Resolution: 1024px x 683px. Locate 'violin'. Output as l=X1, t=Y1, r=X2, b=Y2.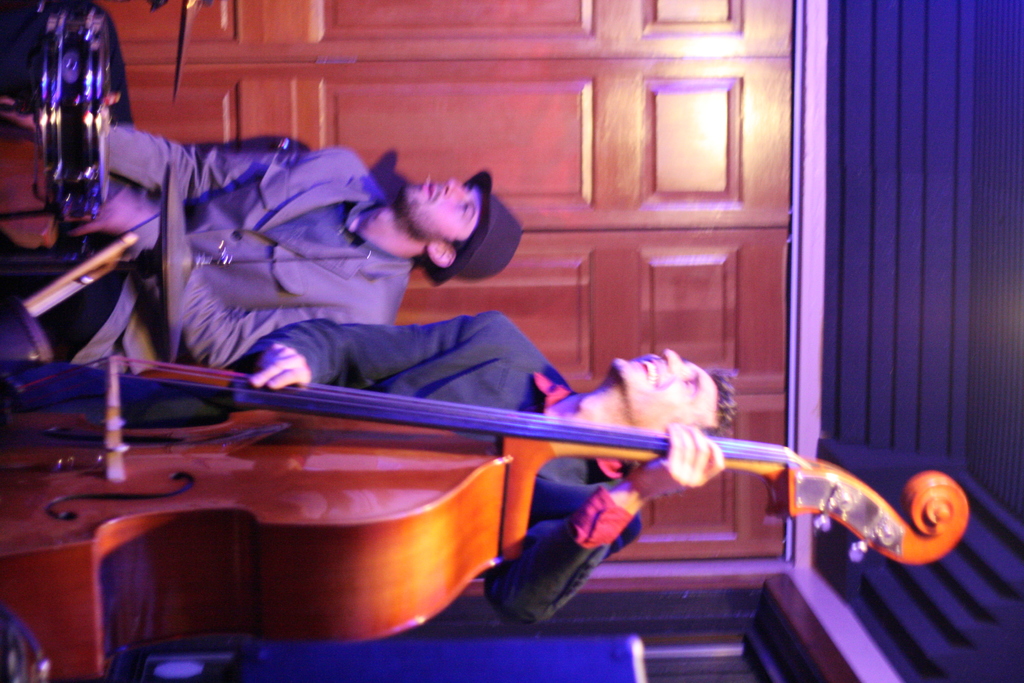
l=0, t=345, r=971, b=682.
